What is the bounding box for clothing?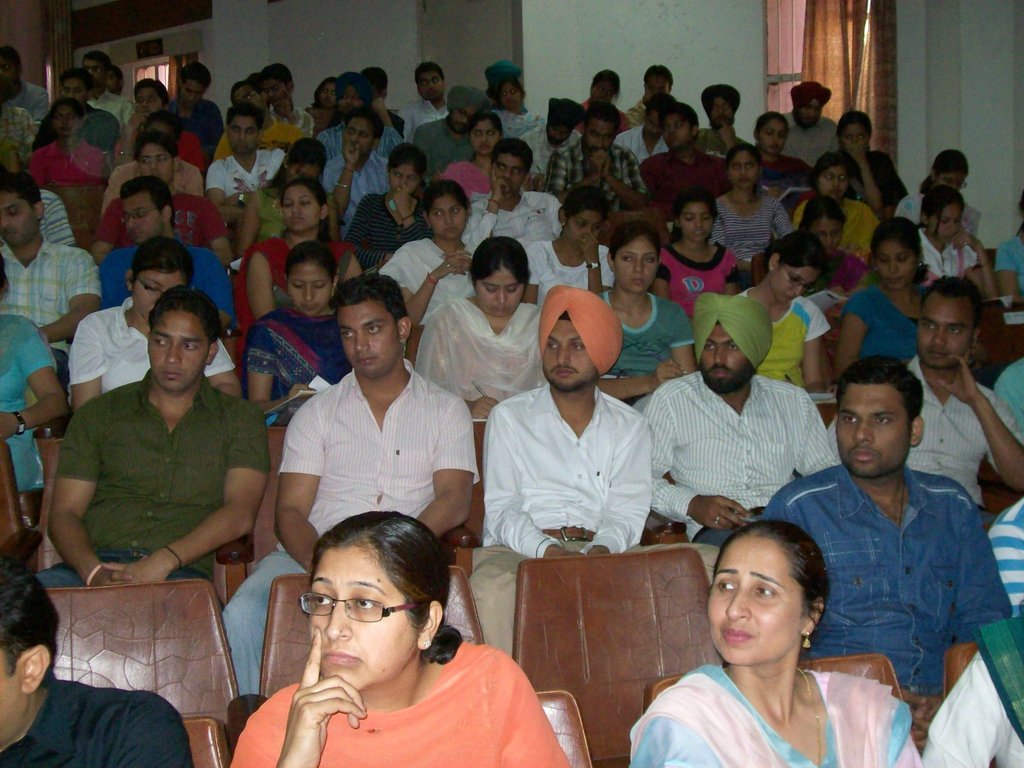
413 111 460 175.
